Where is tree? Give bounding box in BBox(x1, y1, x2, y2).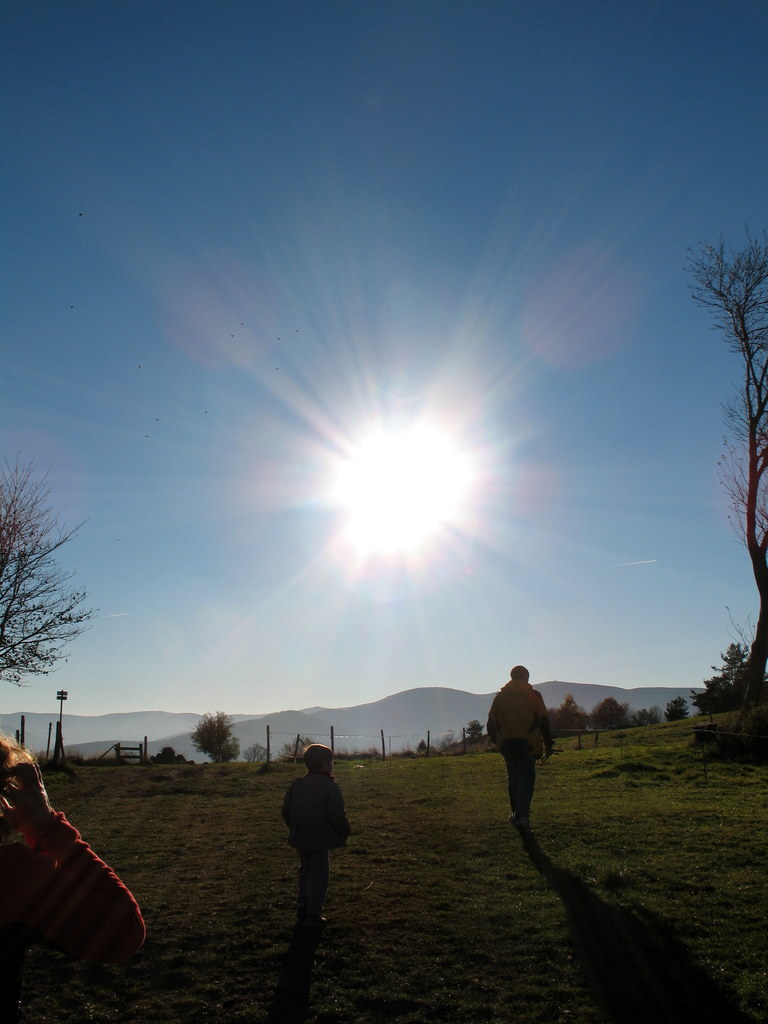
BBox(148, 745, 191, 771).
